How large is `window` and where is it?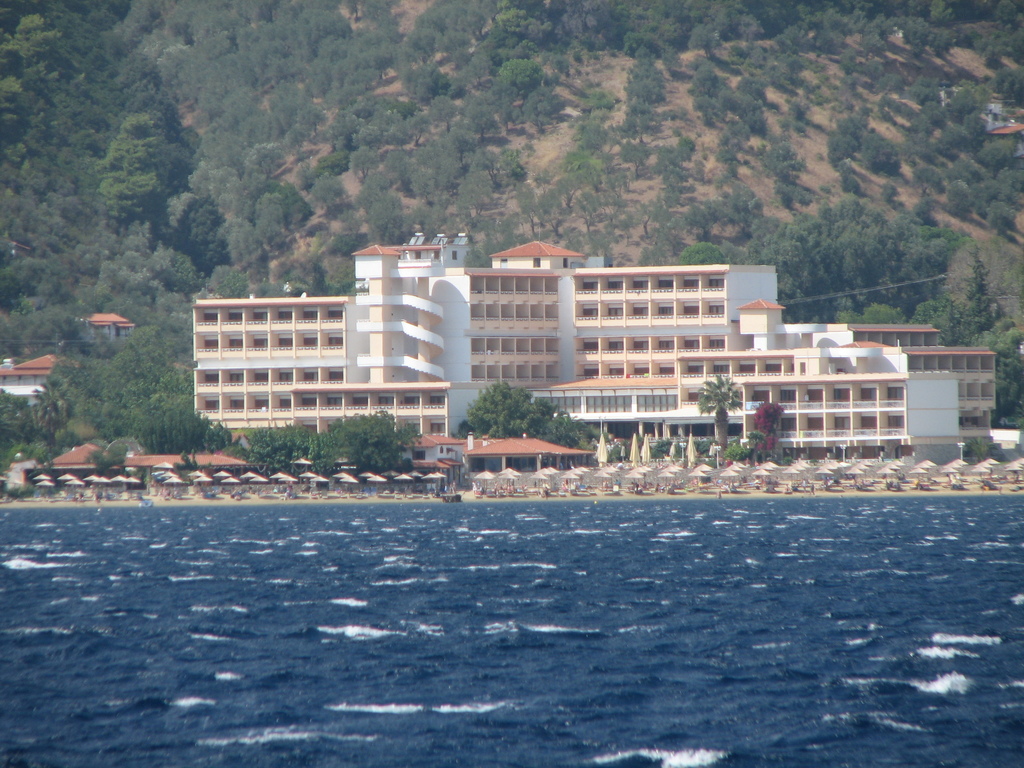
Bounding box: (x1=857, y1=415, x2=876, y2=429).
